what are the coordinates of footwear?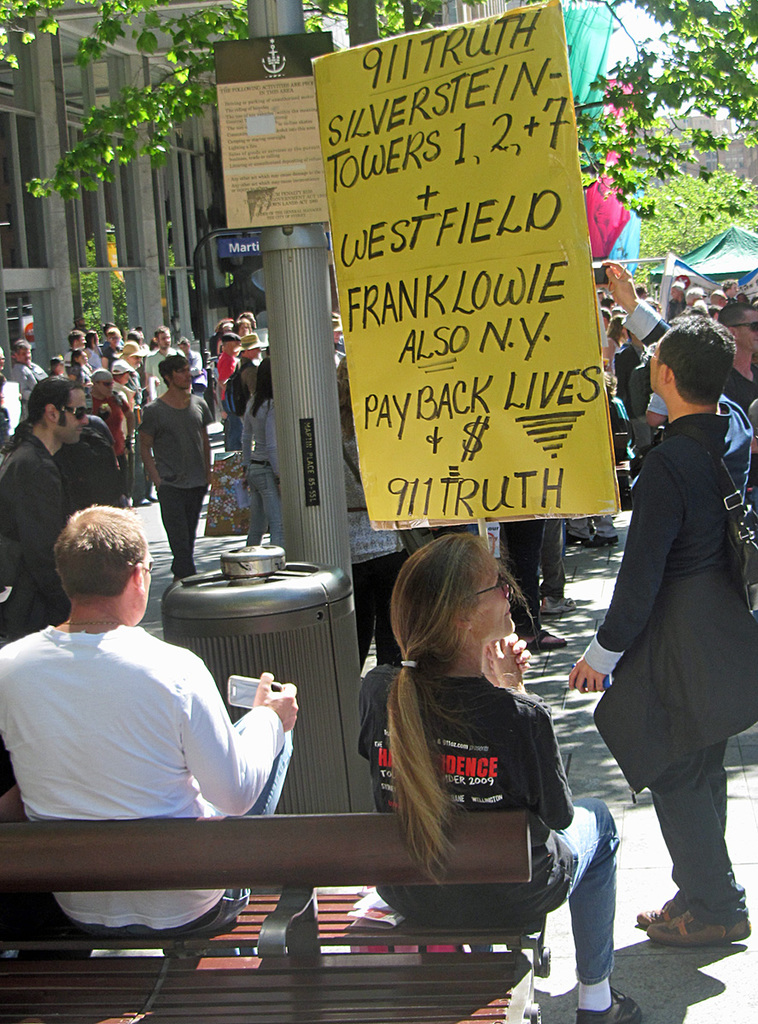
<bbox>586, 534, 619, 545</bbox>.
